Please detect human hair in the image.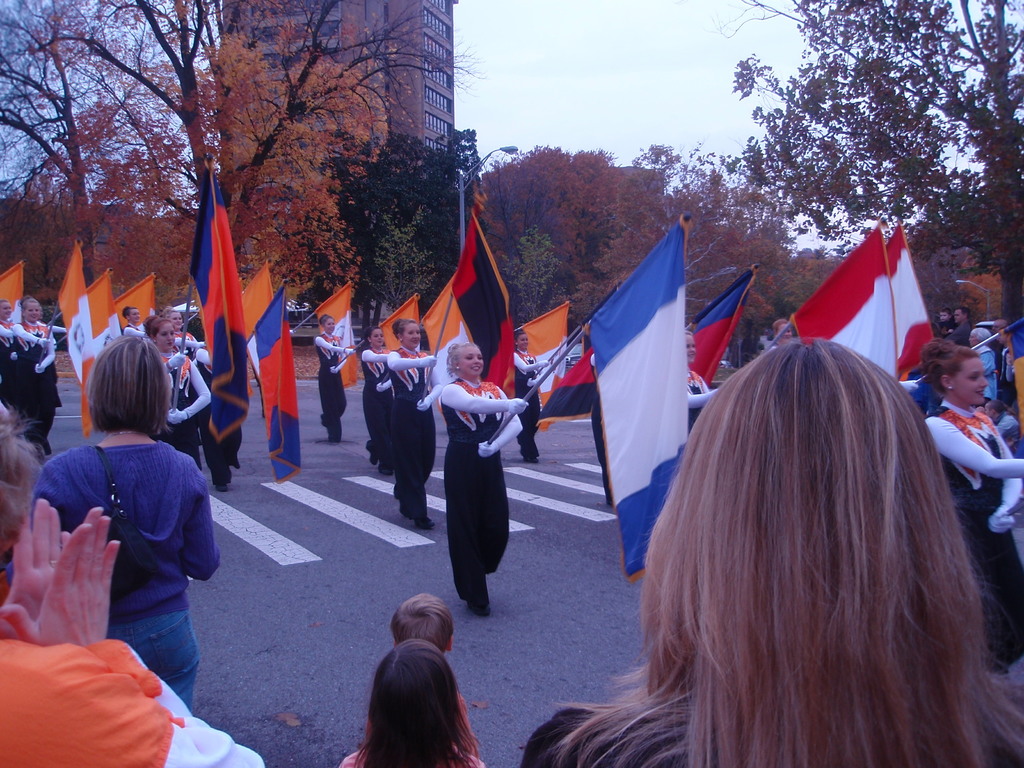
bbox=(391, 319, 418, 339).
